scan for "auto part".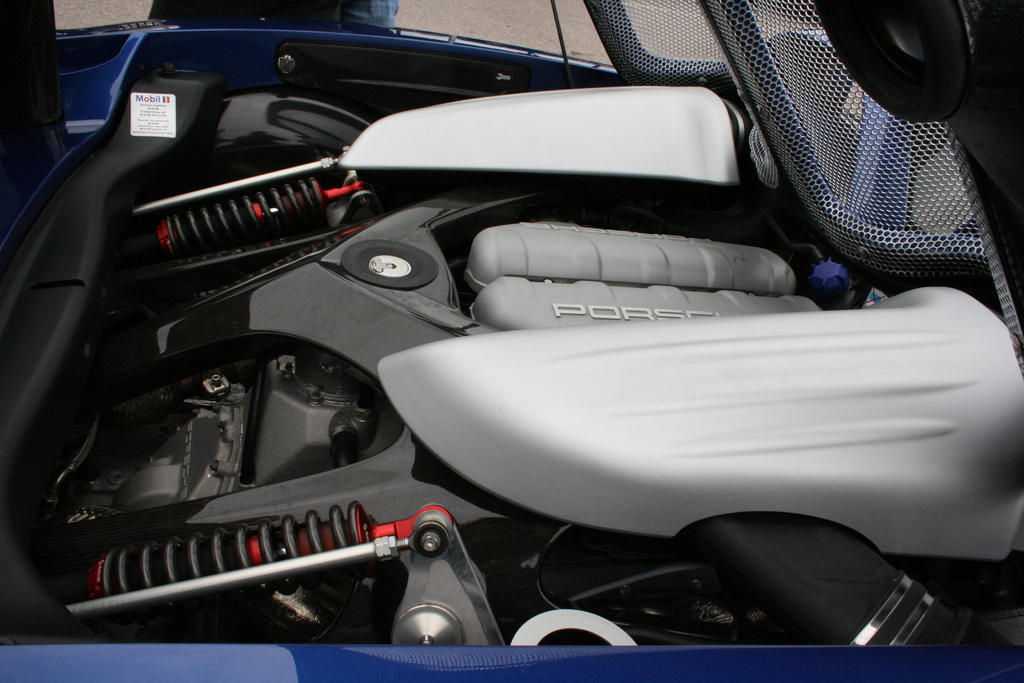
Scan result: box(1, 1, 1023, 682).
